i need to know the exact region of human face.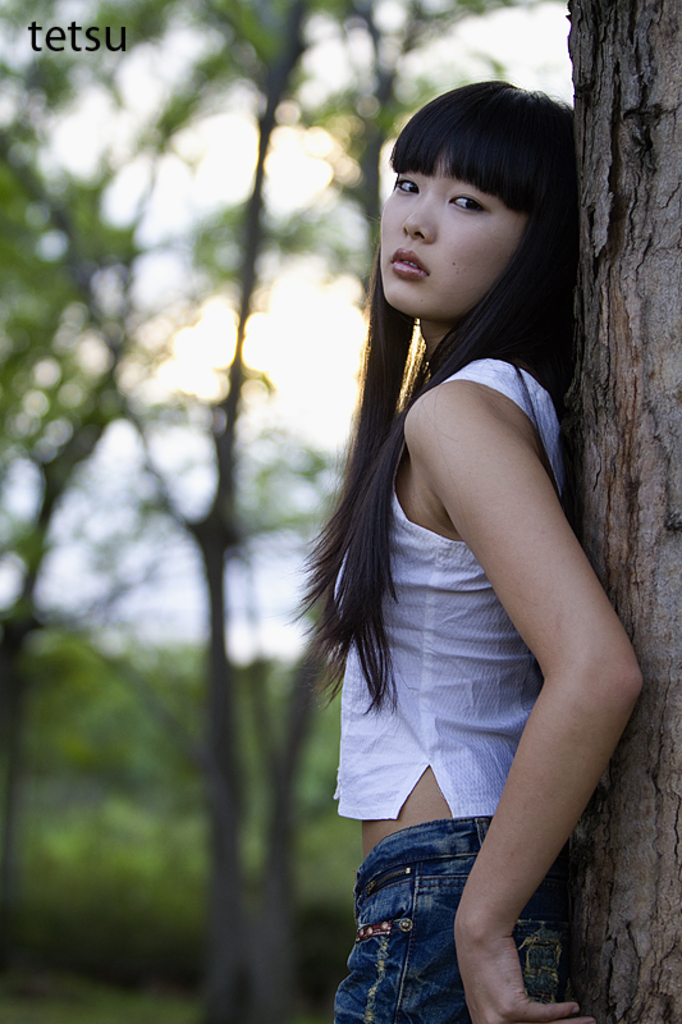
Region: rect(380, 141, 516, 321).
